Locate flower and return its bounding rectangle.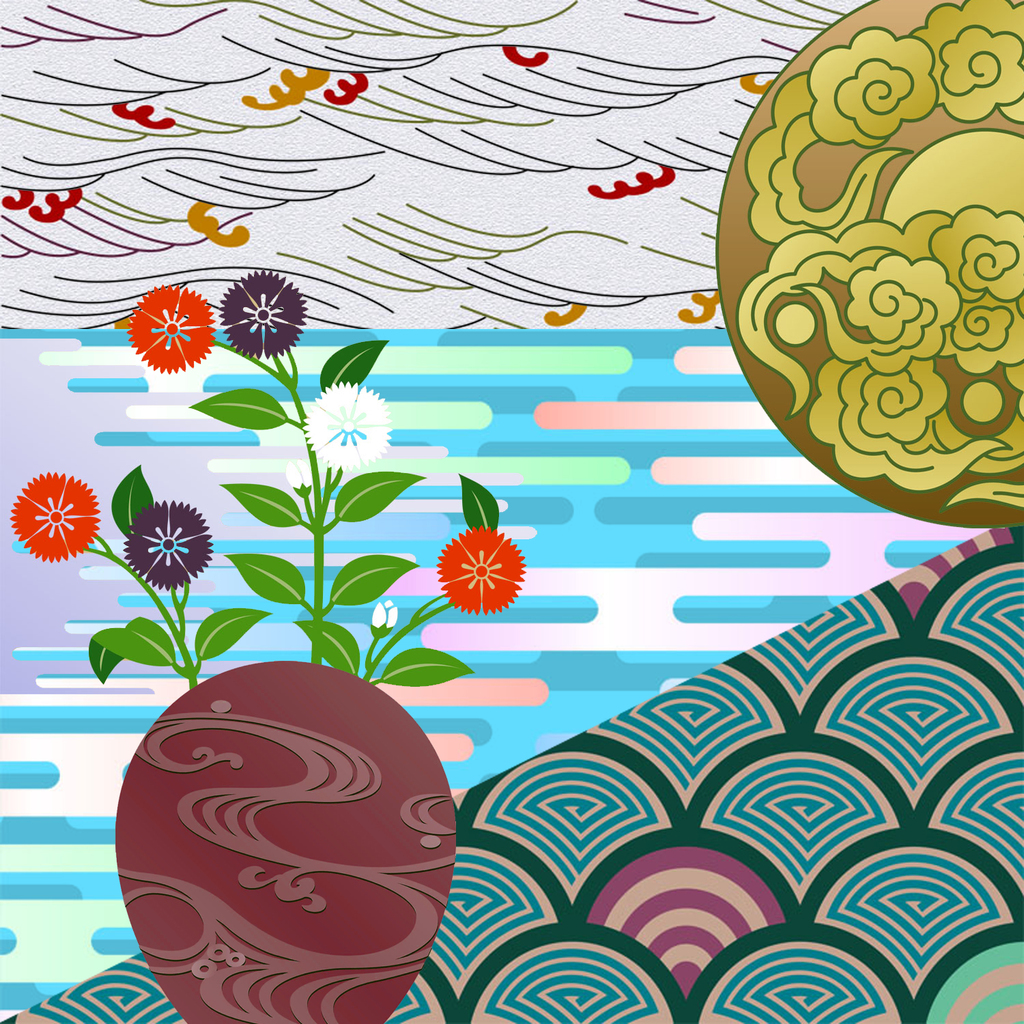
x1=307 y1=378 x2=388 y2=473.
